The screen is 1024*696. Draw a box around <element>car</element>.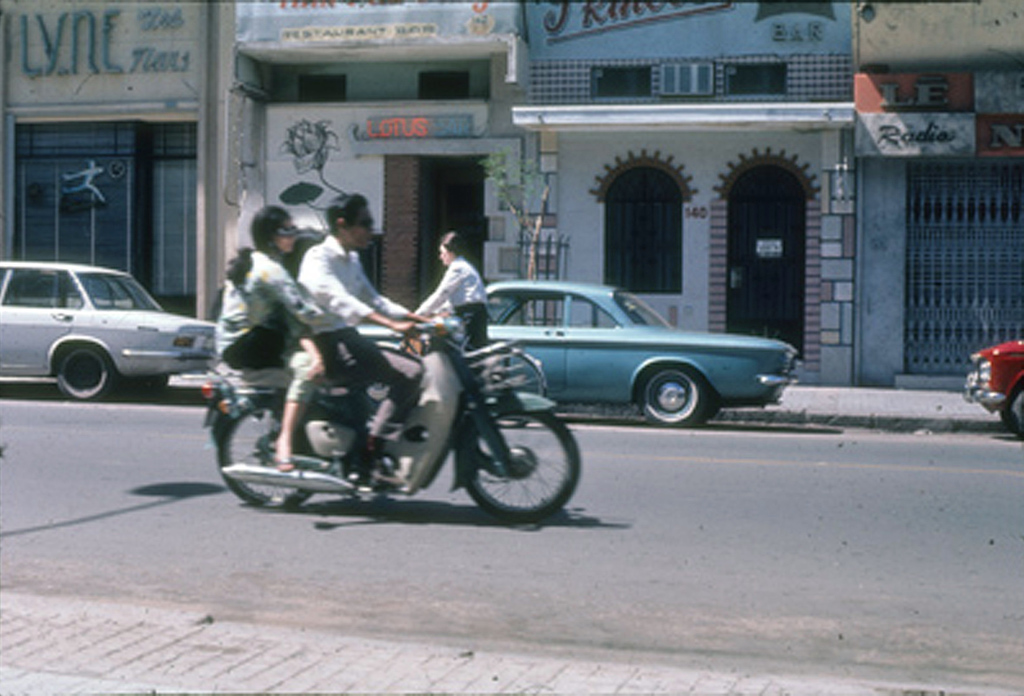
bbox(354, 276, 796, 431).
